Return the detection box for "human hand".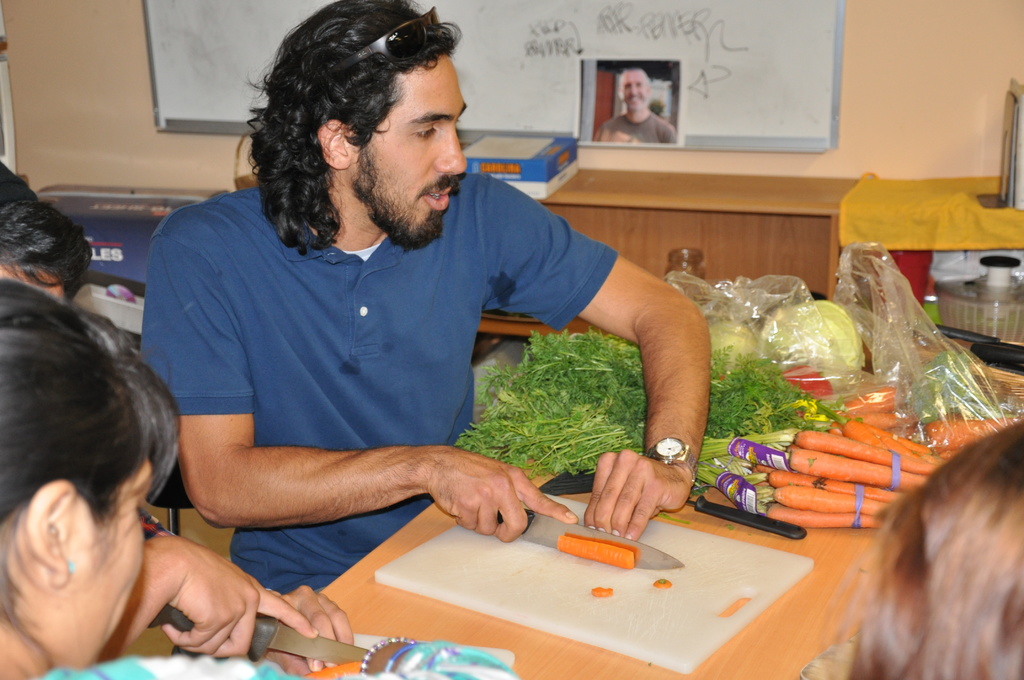
BBox(159, 537, 322, 640).
